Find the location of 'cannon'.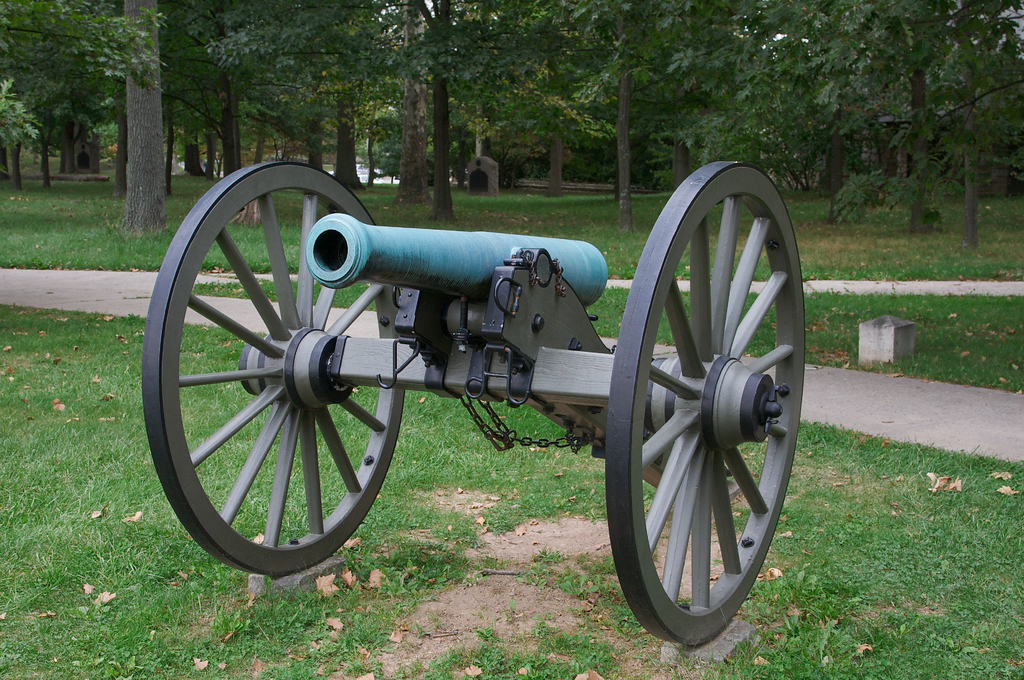
Location: (left=138, top=162, right=806, bottom=651).
